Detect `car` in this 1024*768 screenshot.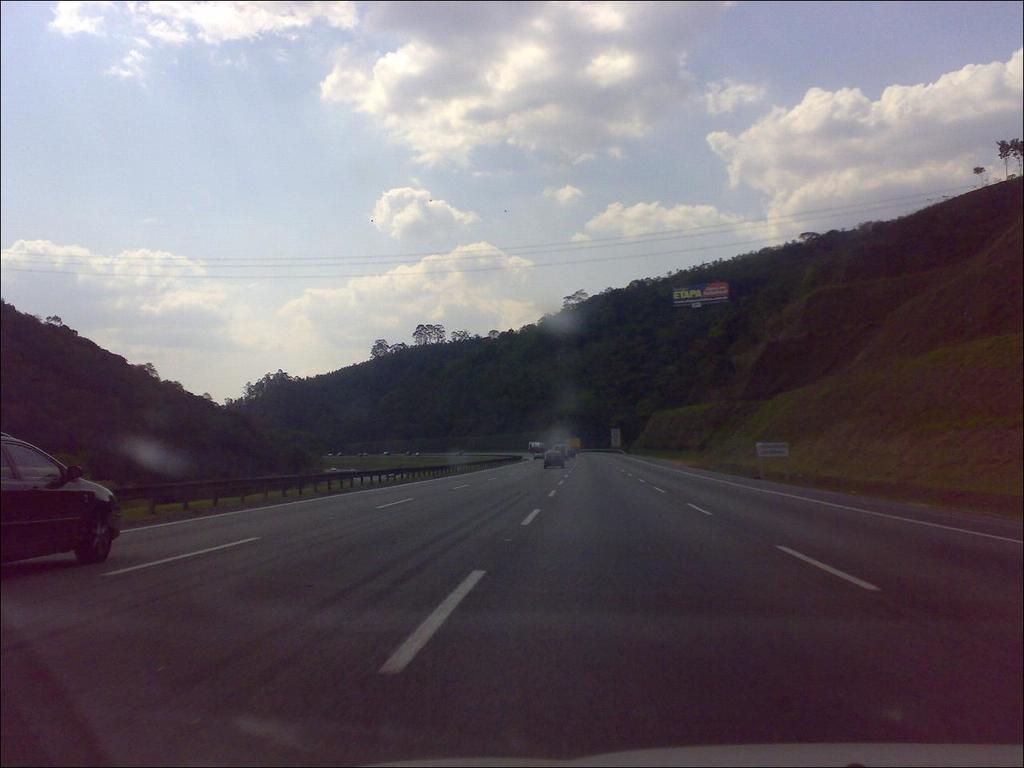
Detection: 0 0 1023 767.
